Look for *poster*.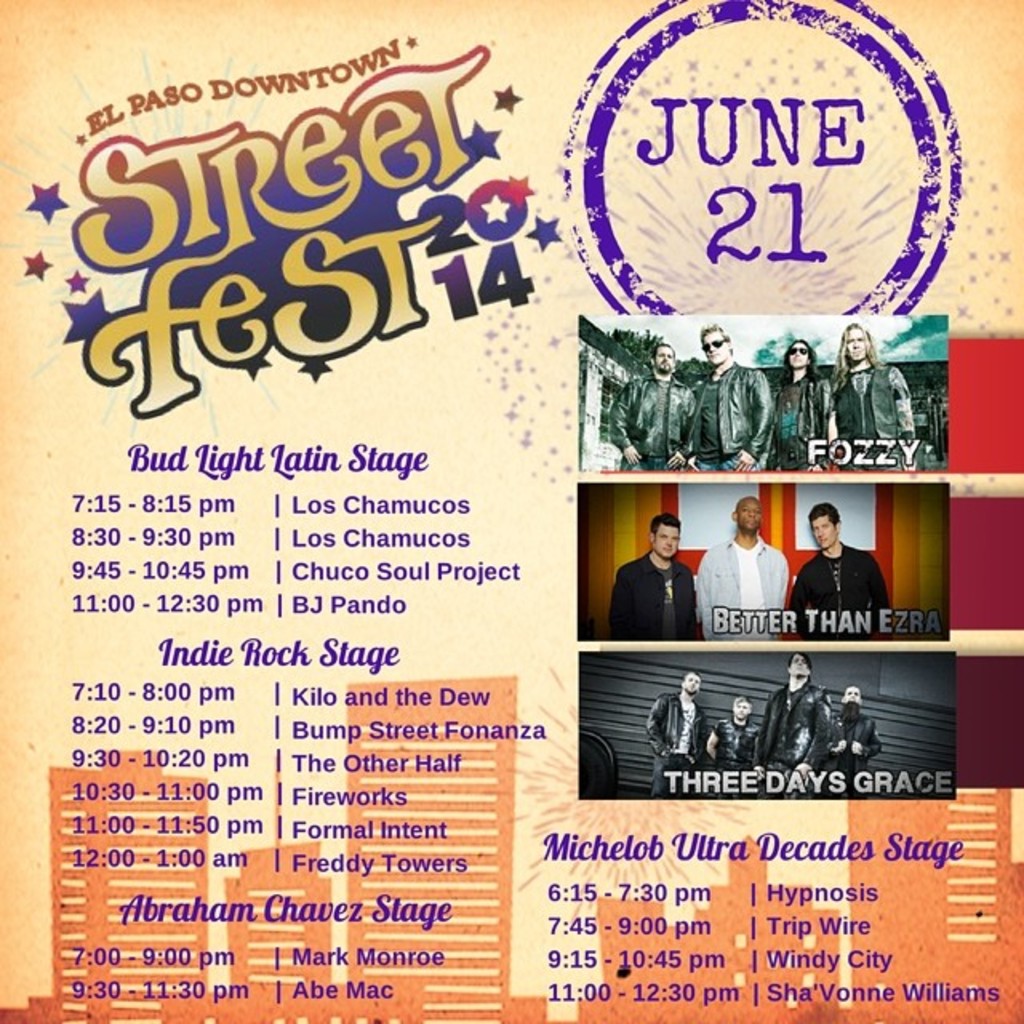
Found: <region>2, 0, 1022, 1022</region>.
